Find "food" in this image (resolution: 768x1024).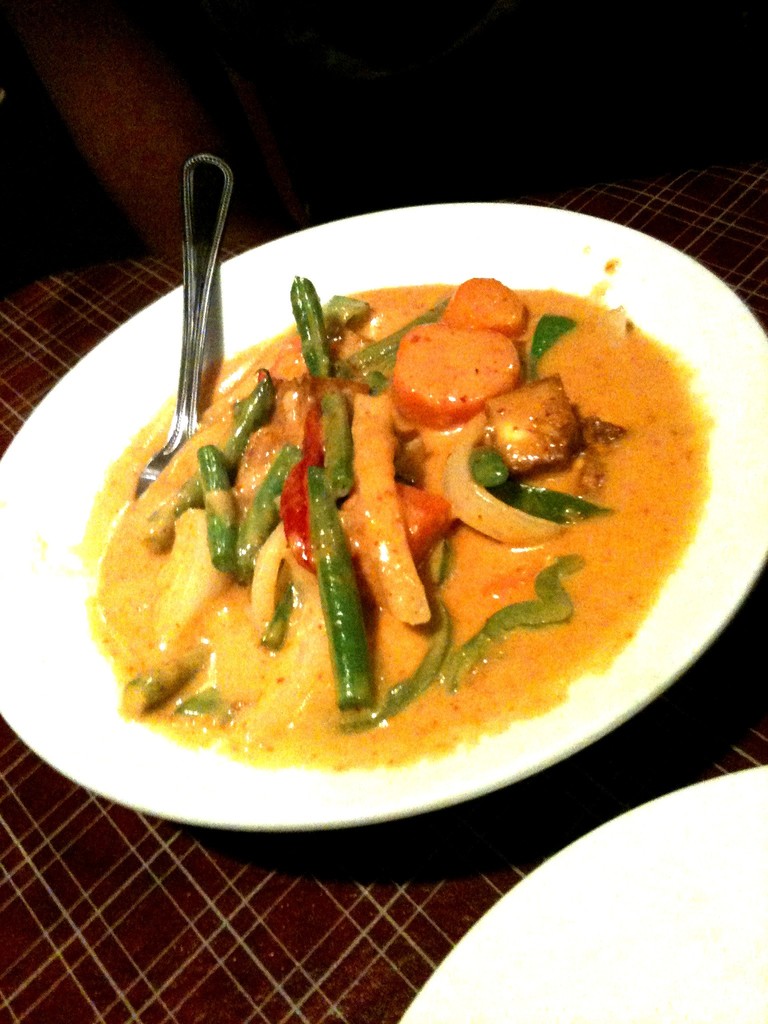
BBox(111, 248, 675, 732).
